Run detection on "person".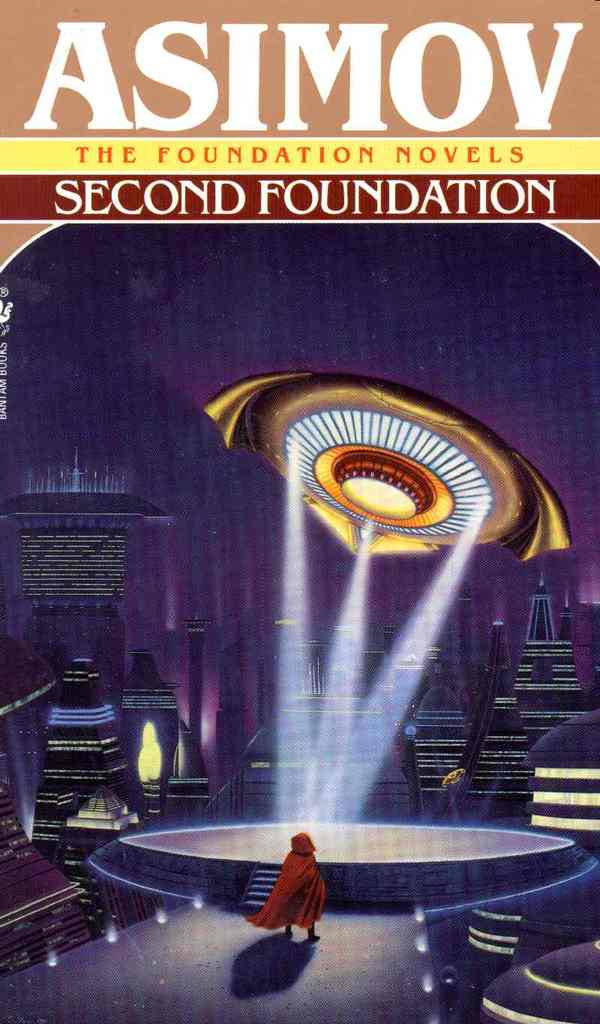
Result: 244/839/327/942.
